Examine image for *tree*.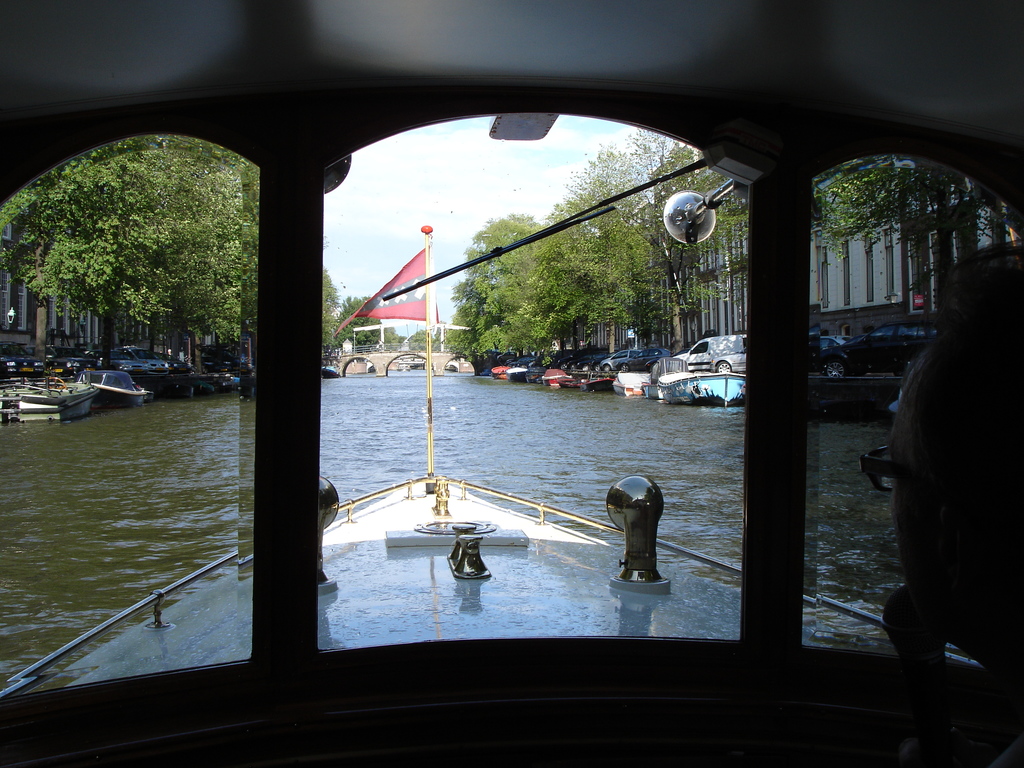
Examination result: detection(337, 292, 381, 353).
